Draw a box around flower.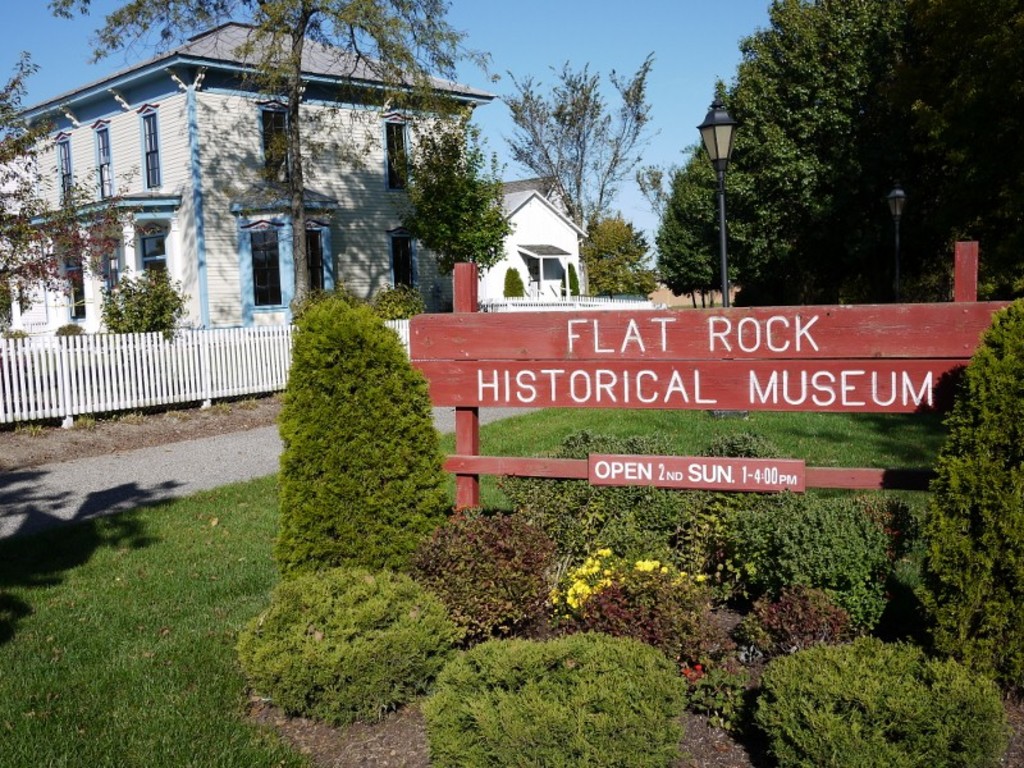
[x1=681, y1=662, x2=703, y2=684].
